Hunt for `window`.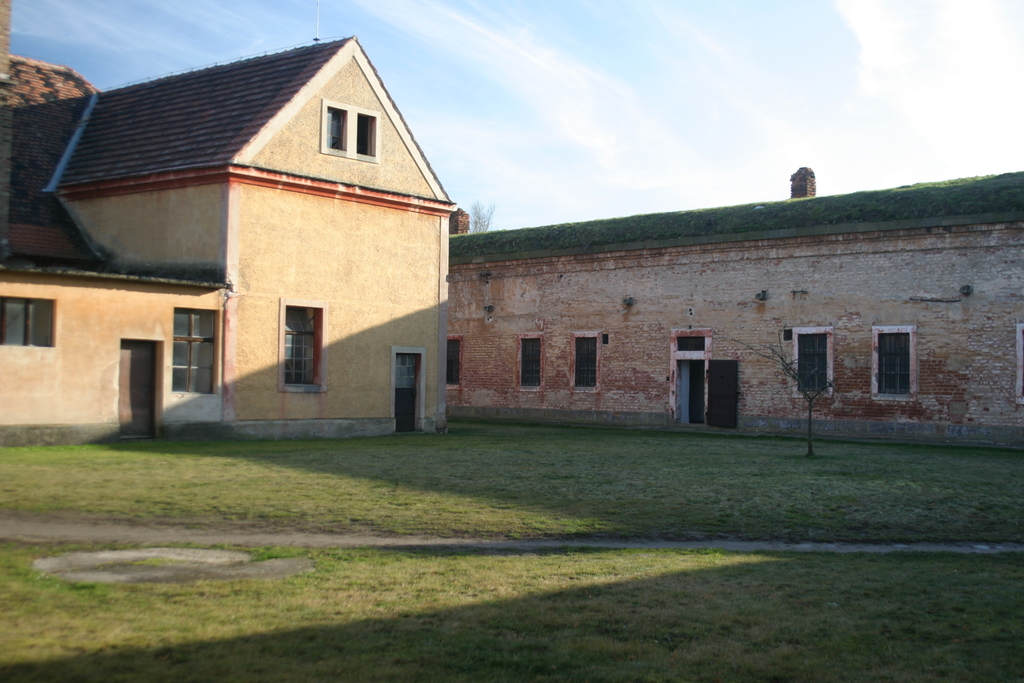
Hunted down at crop(515, 333, 535, 390).
